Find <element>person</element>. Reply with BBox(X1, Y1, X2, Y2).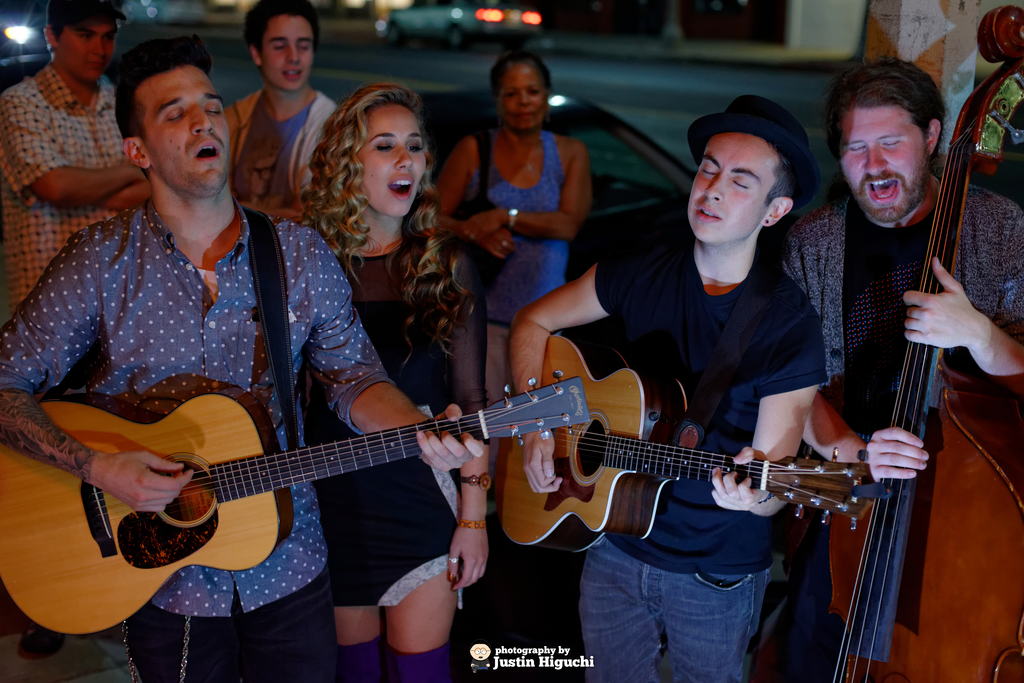
BBox(776, 54, 1023, 682).
